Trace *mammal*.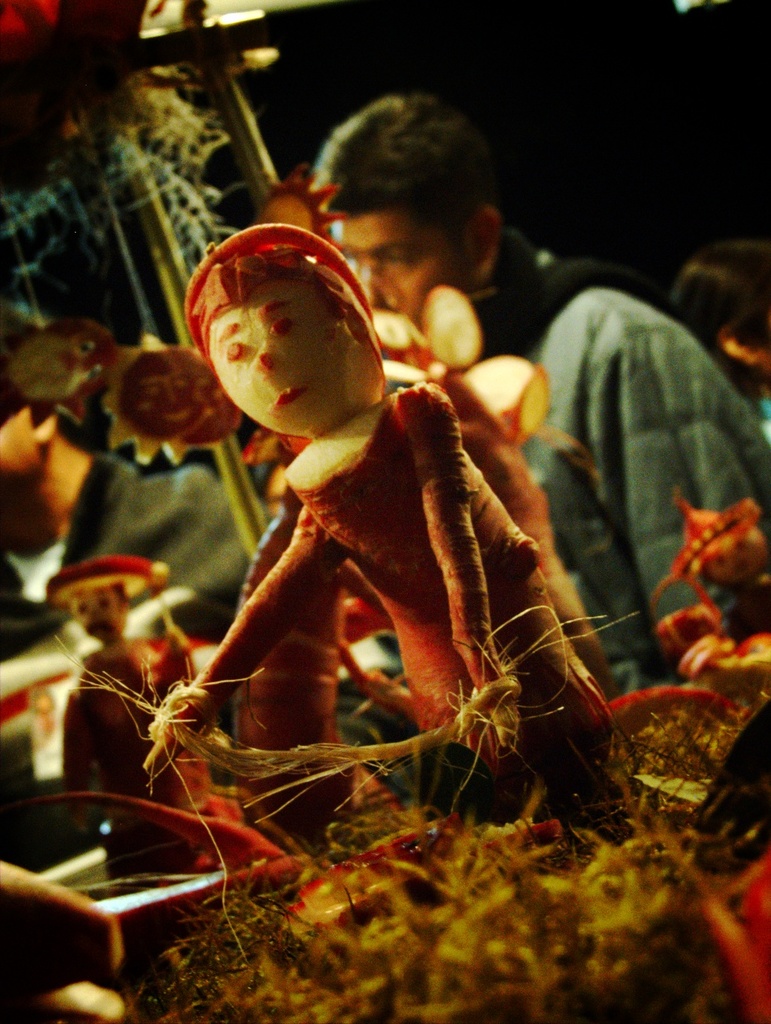
Traced to Rect(0, 325, 277, 635).
